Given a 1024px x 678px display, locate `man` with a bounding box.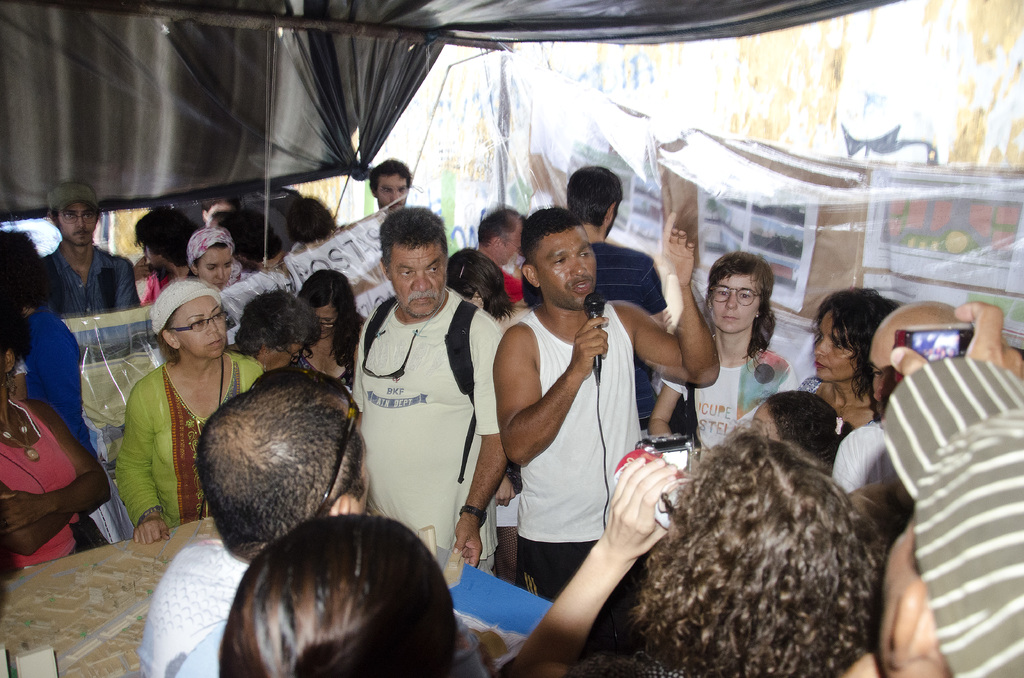
Located: 43,180,144,319.
